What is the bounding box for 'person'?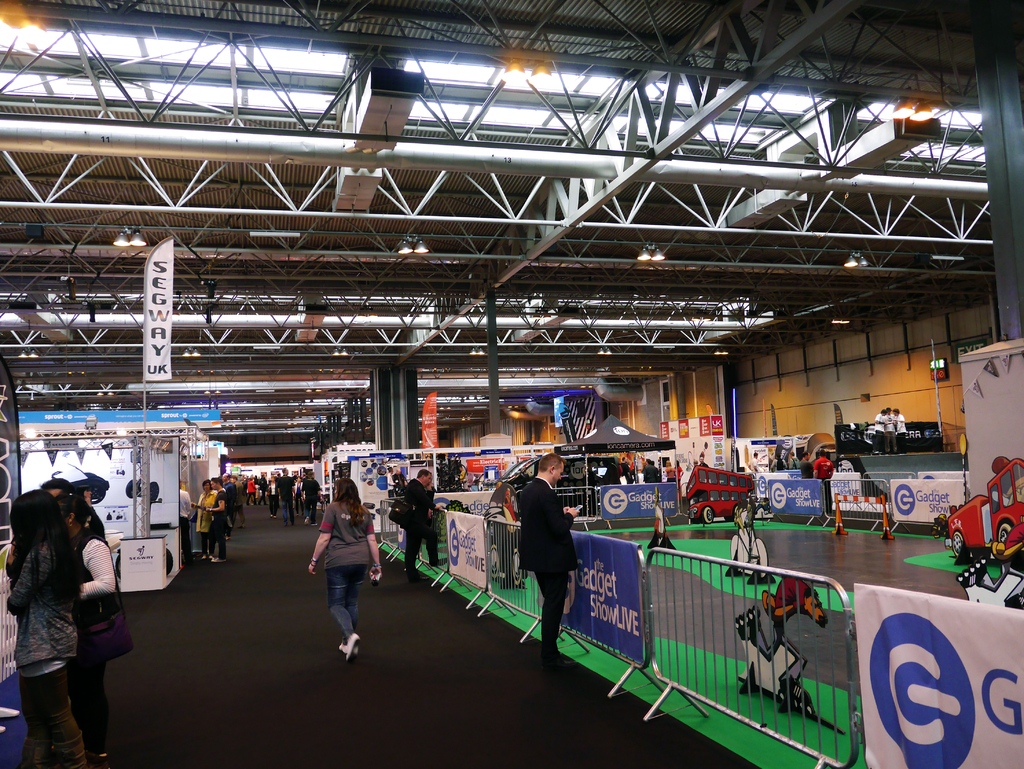
894:409:908:452.
